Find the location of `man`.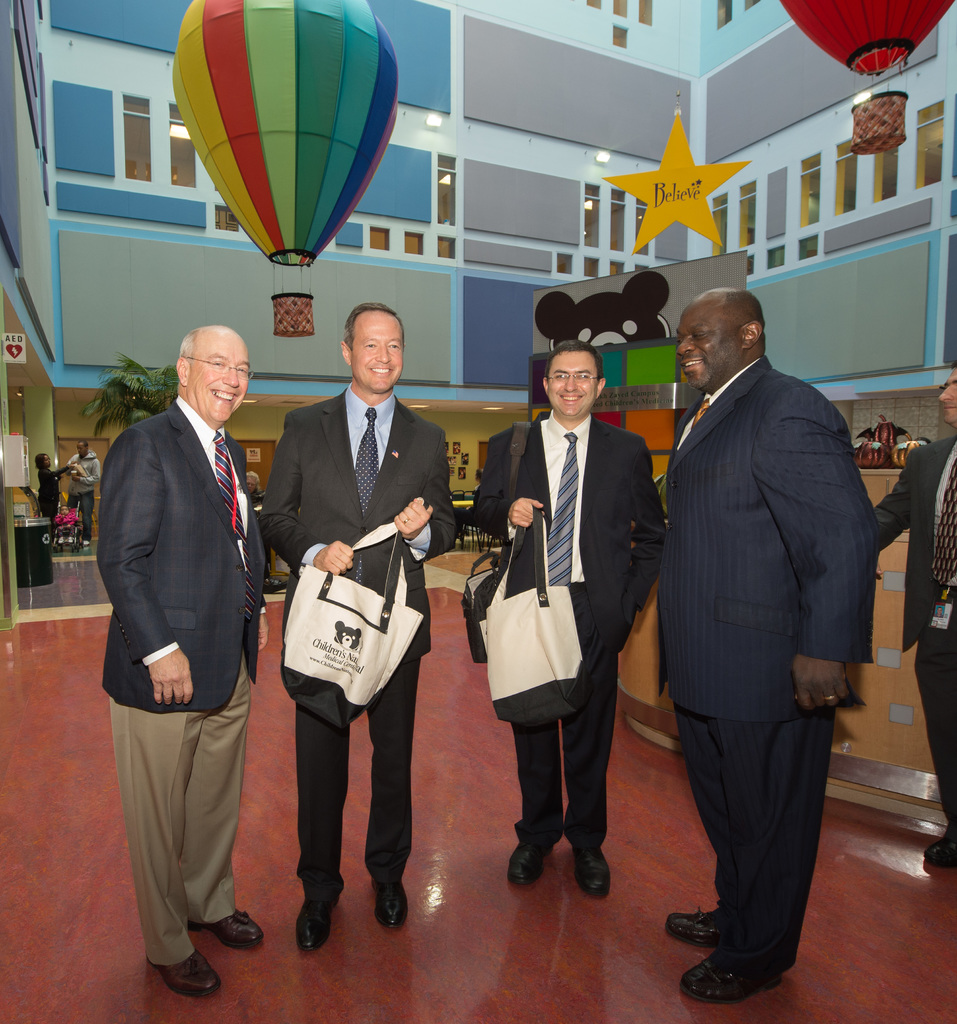
Location: [872, 362, 956, 865].
